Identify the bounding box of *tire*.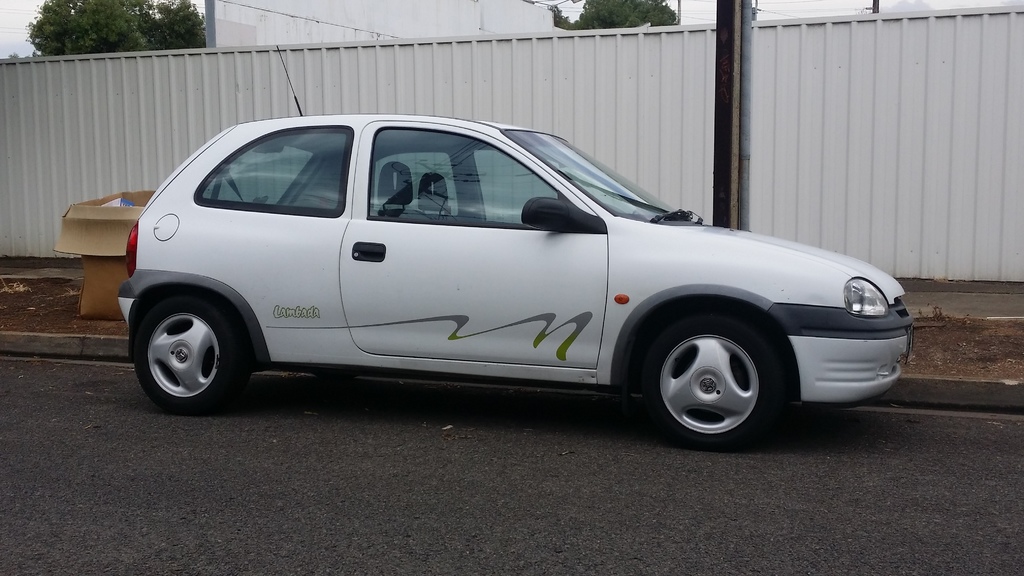
bbox=[140, 291, 256, 404].
